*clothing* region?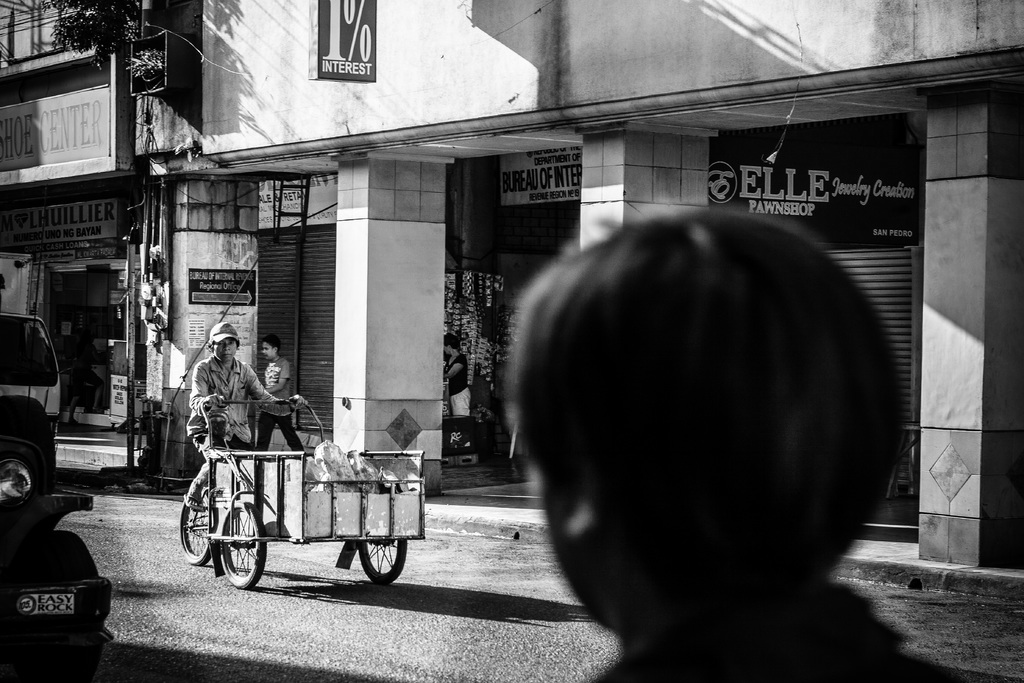
169,322,280,493
